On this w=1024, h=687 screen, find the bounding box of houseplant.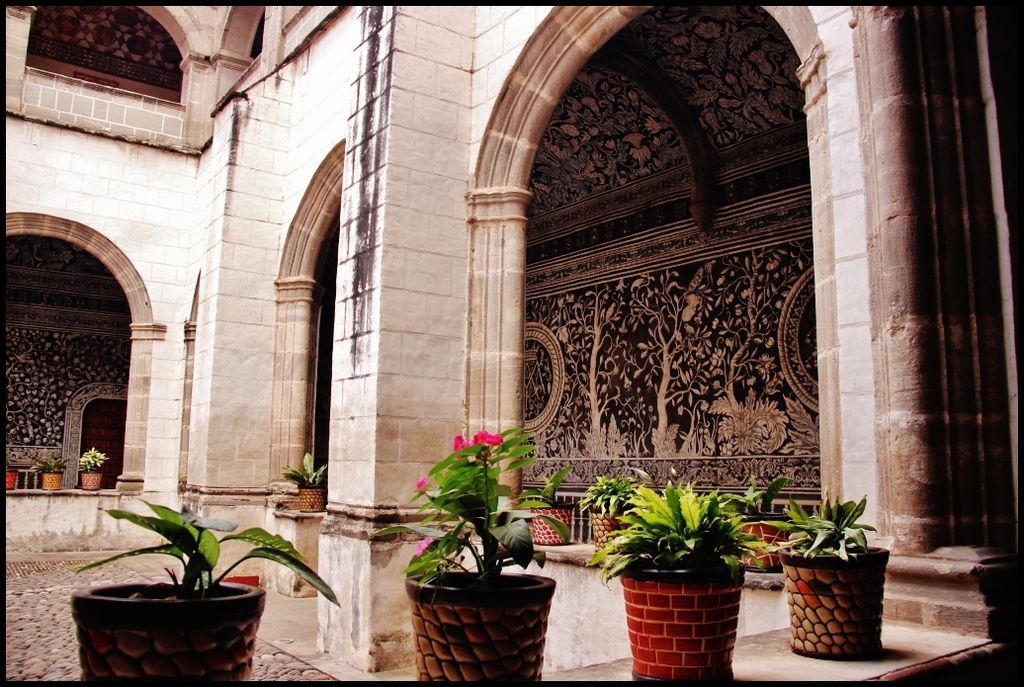
Bounding box: left=36, top=460, right=46, bottom=490.
